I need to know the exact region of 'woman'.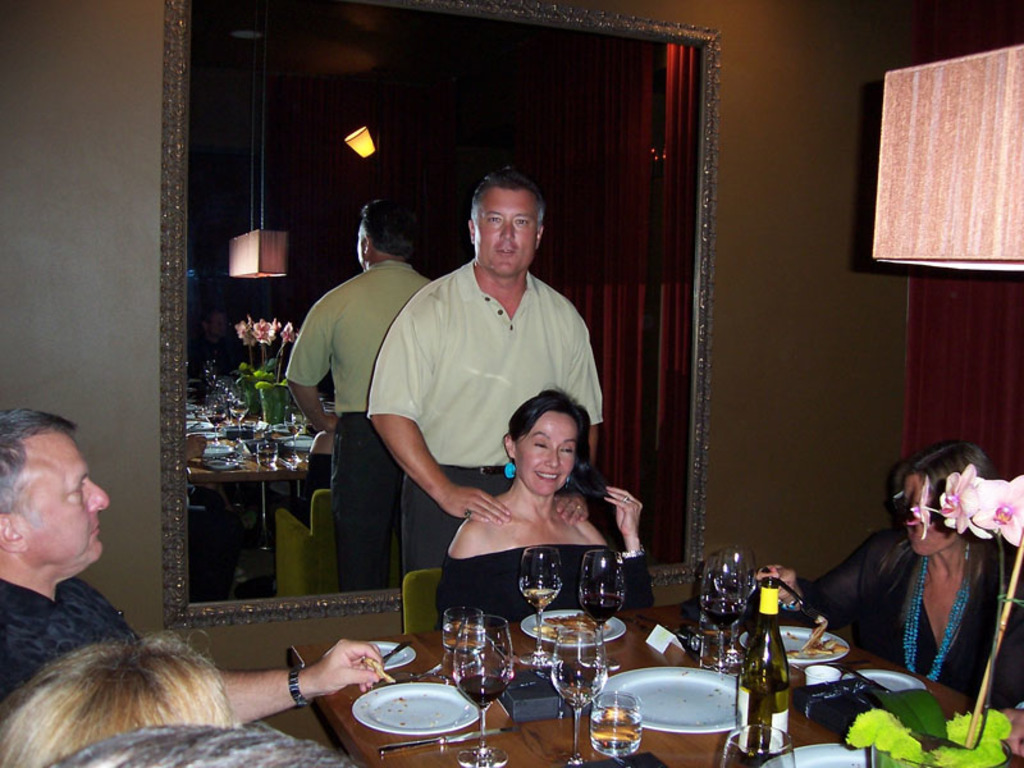
Region: 436,385,657,631.
